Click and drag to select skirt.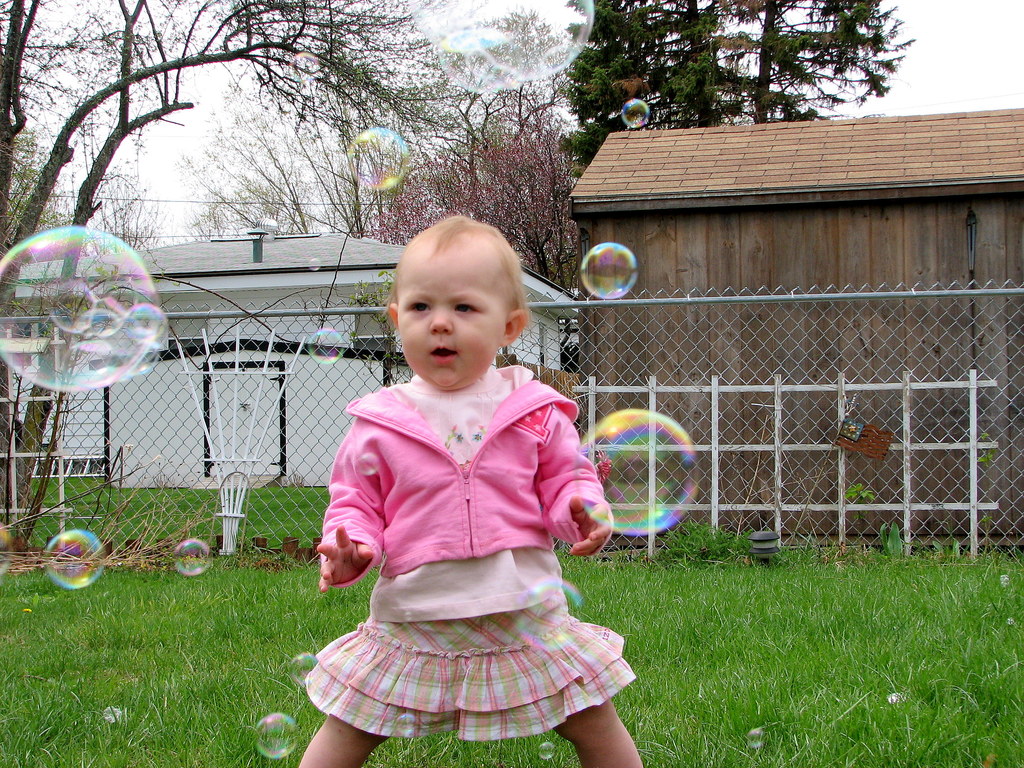
Selection: 303 591 639 742.
